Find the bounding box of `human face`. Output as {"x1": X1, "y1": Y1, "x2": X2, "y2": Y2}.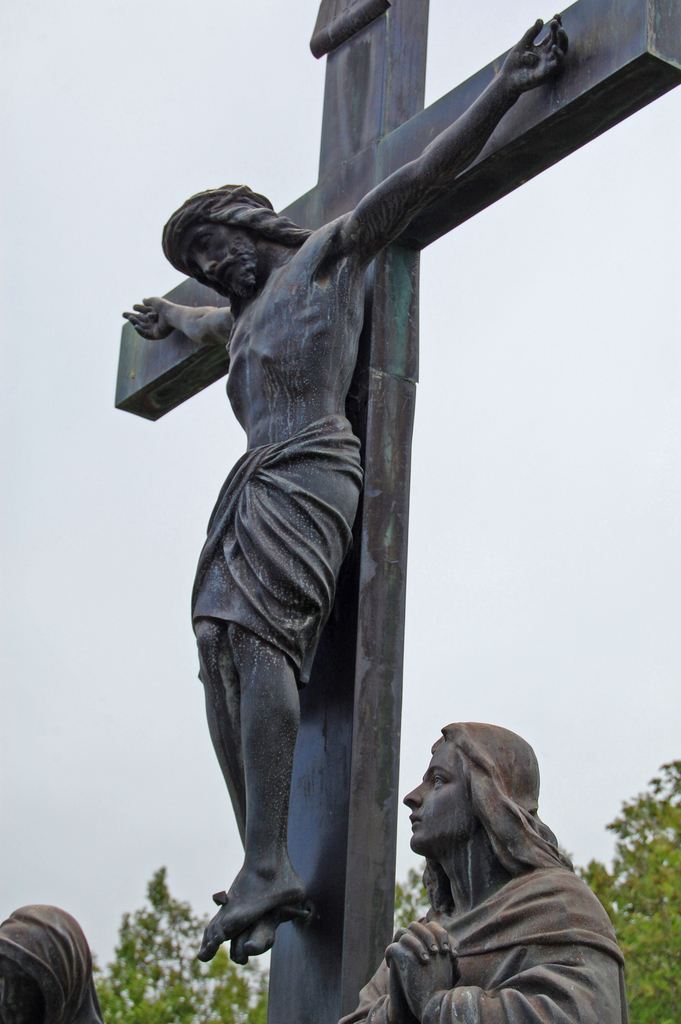
{"x1": 401, "y1": 745, "x2": 480, "y2": 846}.
